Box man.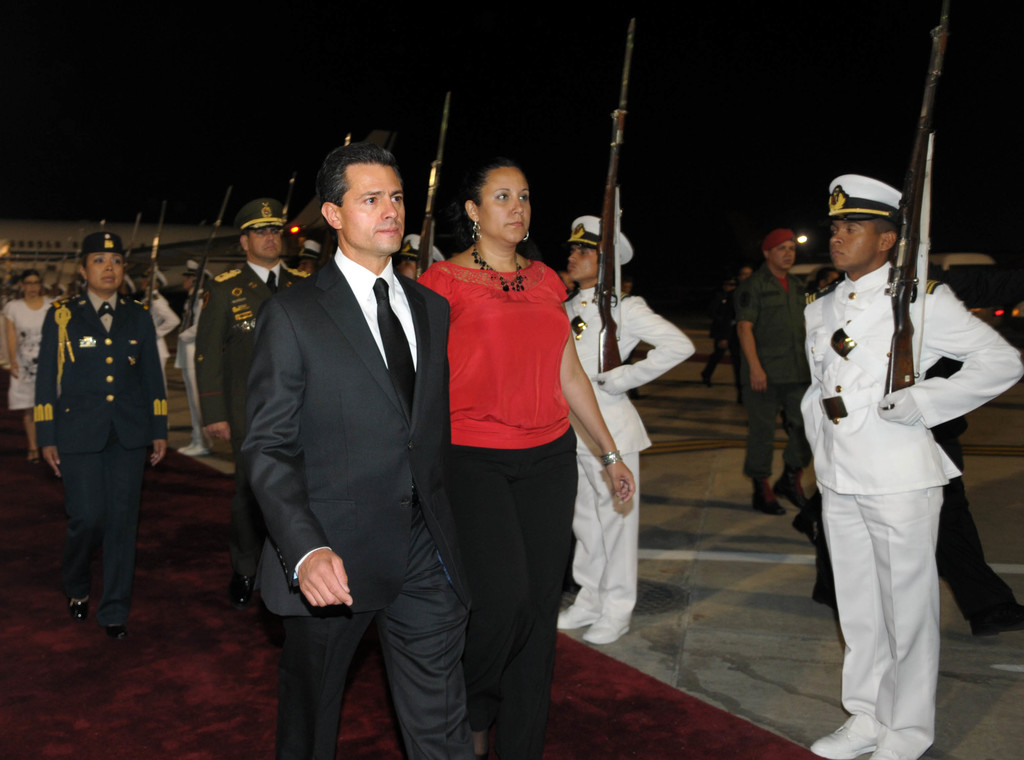
Rect(215, 131, 465, 736).
